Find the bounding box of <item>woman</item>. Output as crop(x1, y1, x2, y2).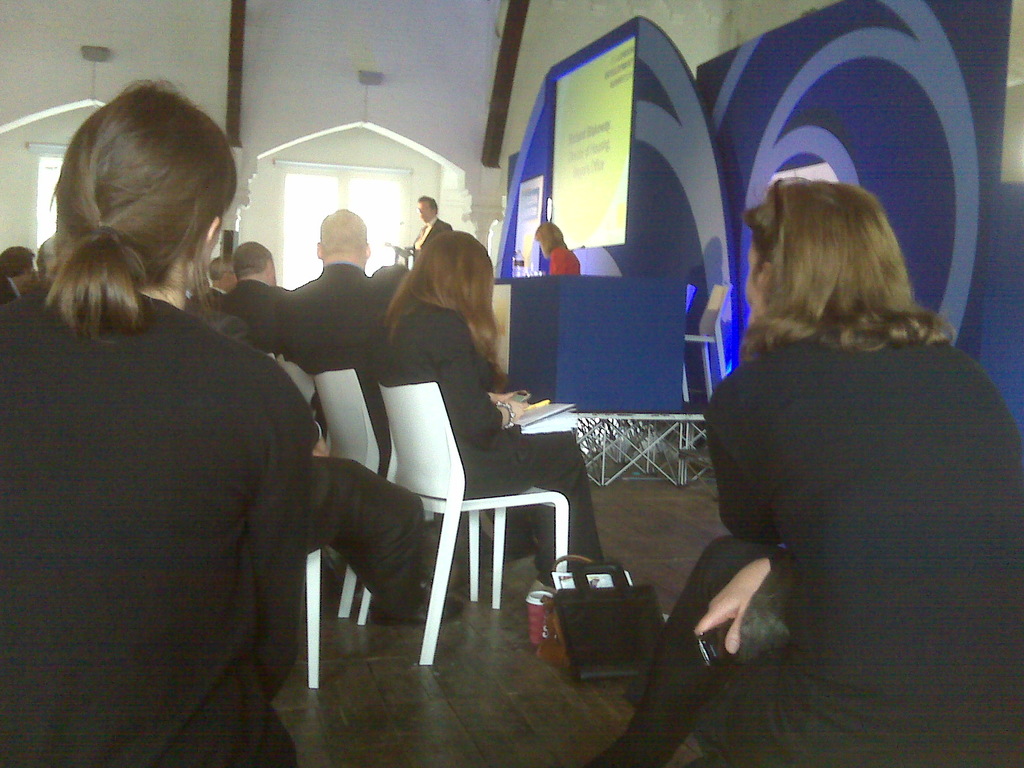
crop(526, 221, 592, 286).
